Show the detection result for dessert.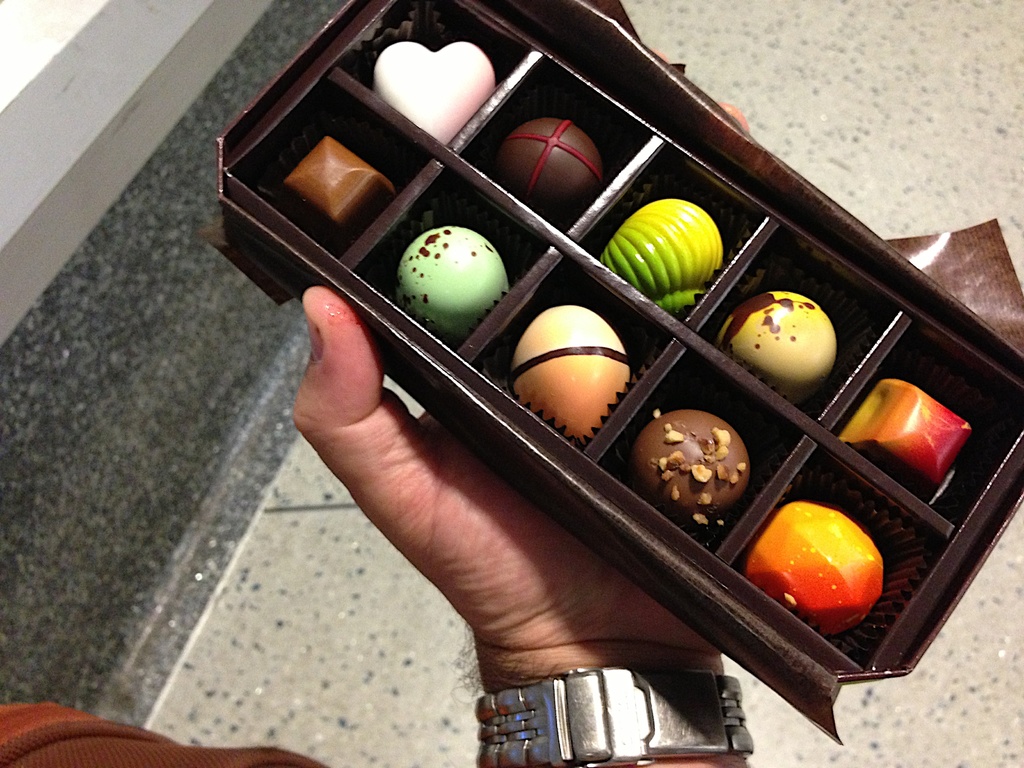
BBox(492, 119, 604, 220).
